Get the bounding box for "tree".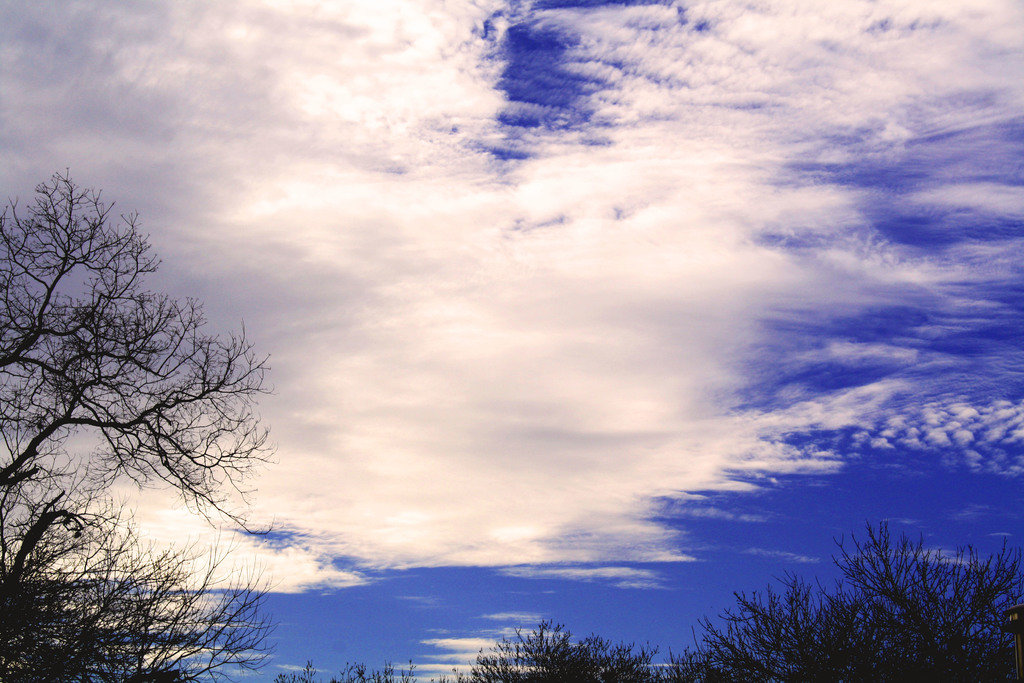
[0,167,283,682].
